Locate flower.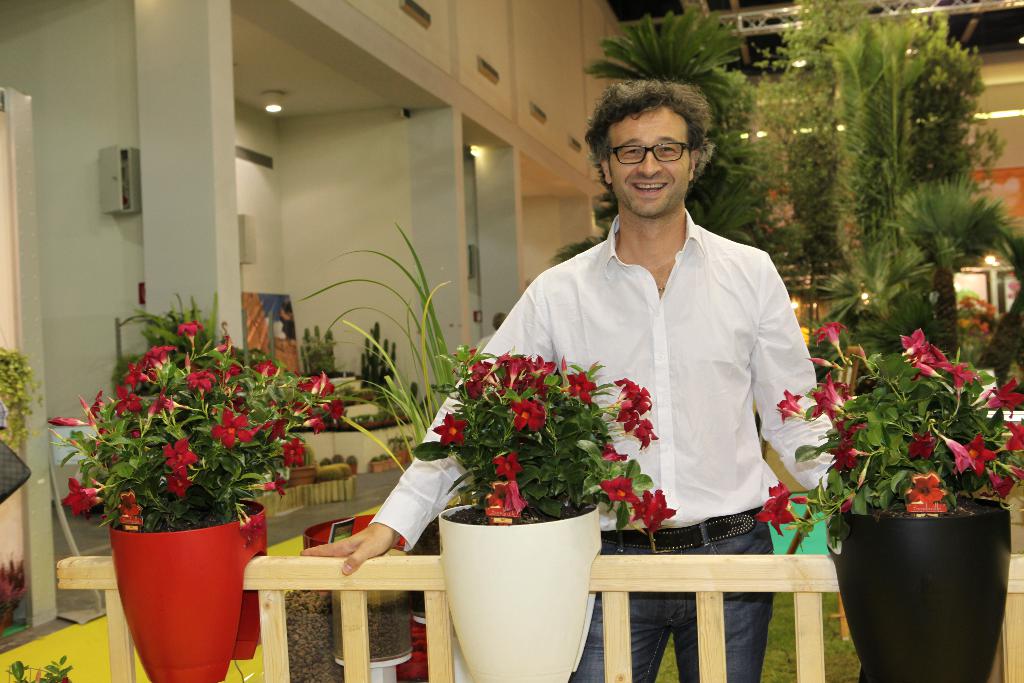
Bounding box: bbox=(510, 394, 545, 429).
